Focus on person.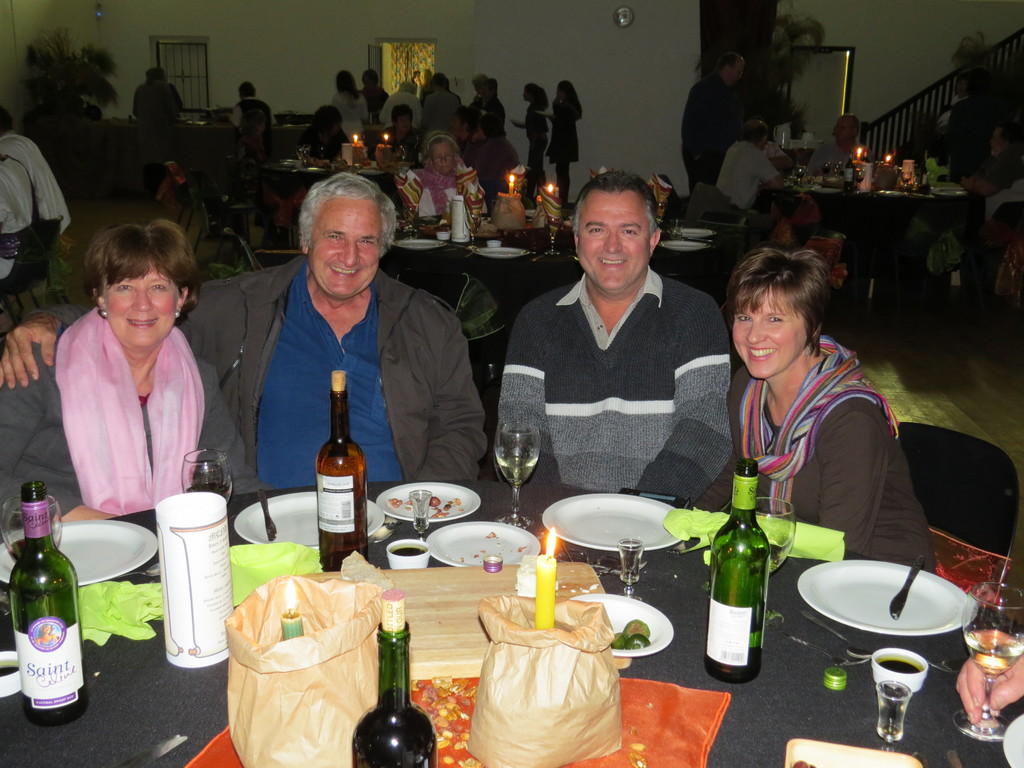
Focused at (x1=399, y1=146, x2=477, y2=249).
